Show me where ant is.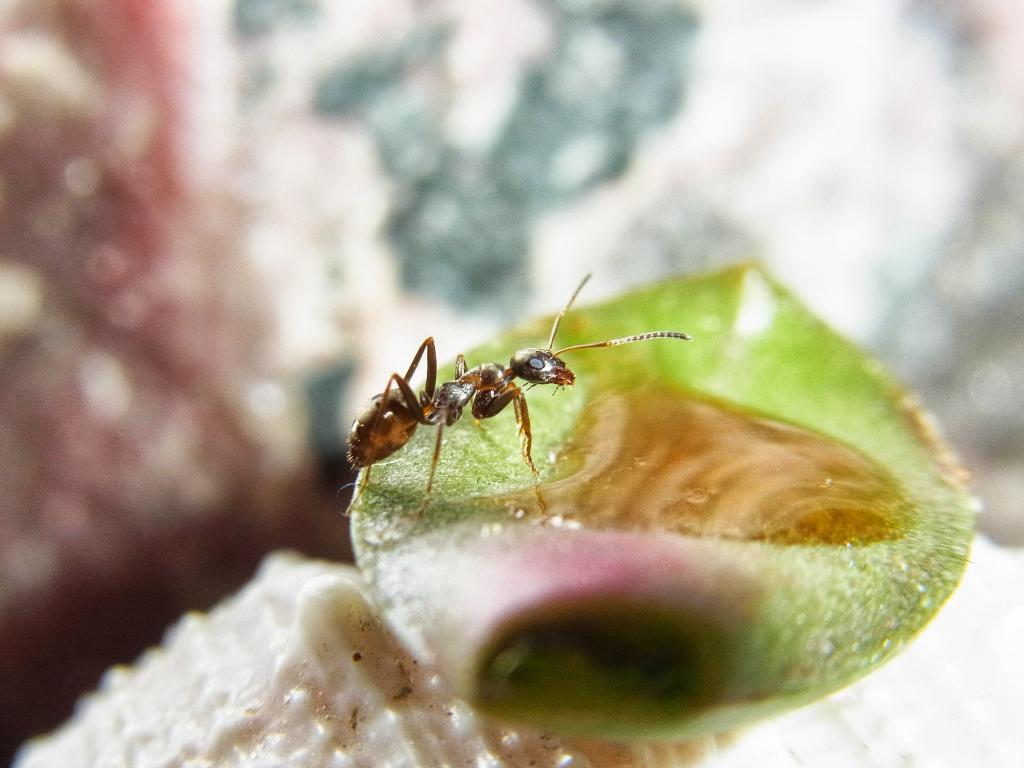
ant is at 338, 267, 692, 511.
